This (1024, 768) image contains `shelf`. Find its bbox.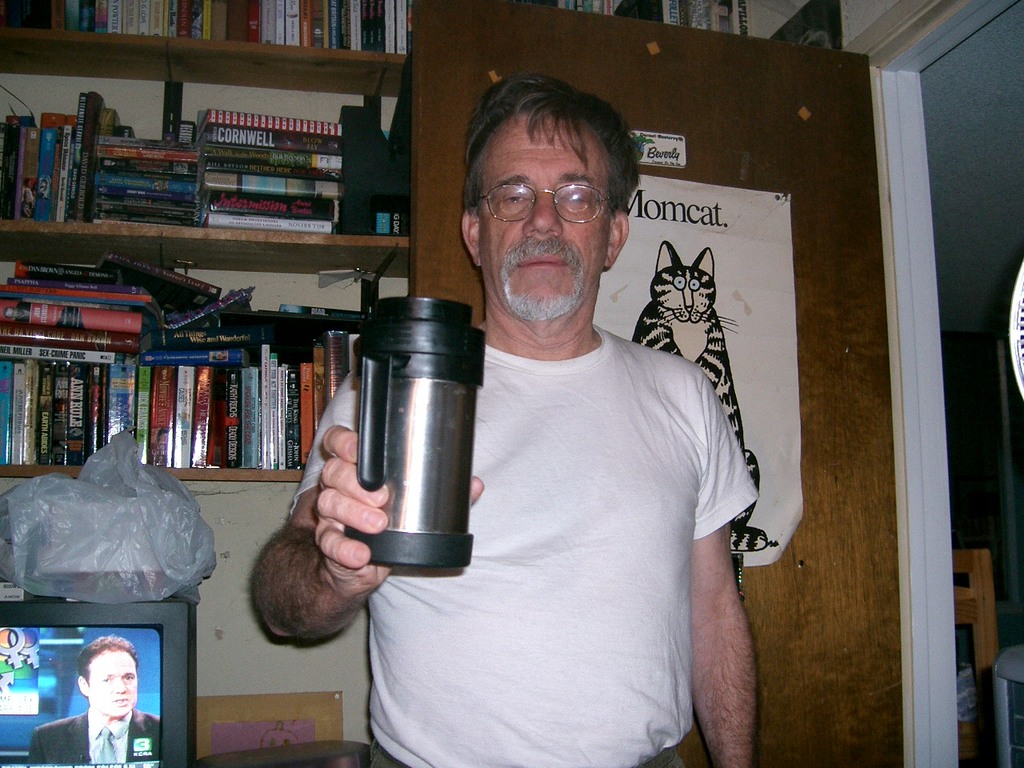
(left=0, top=0, right=659, bottom=98).
